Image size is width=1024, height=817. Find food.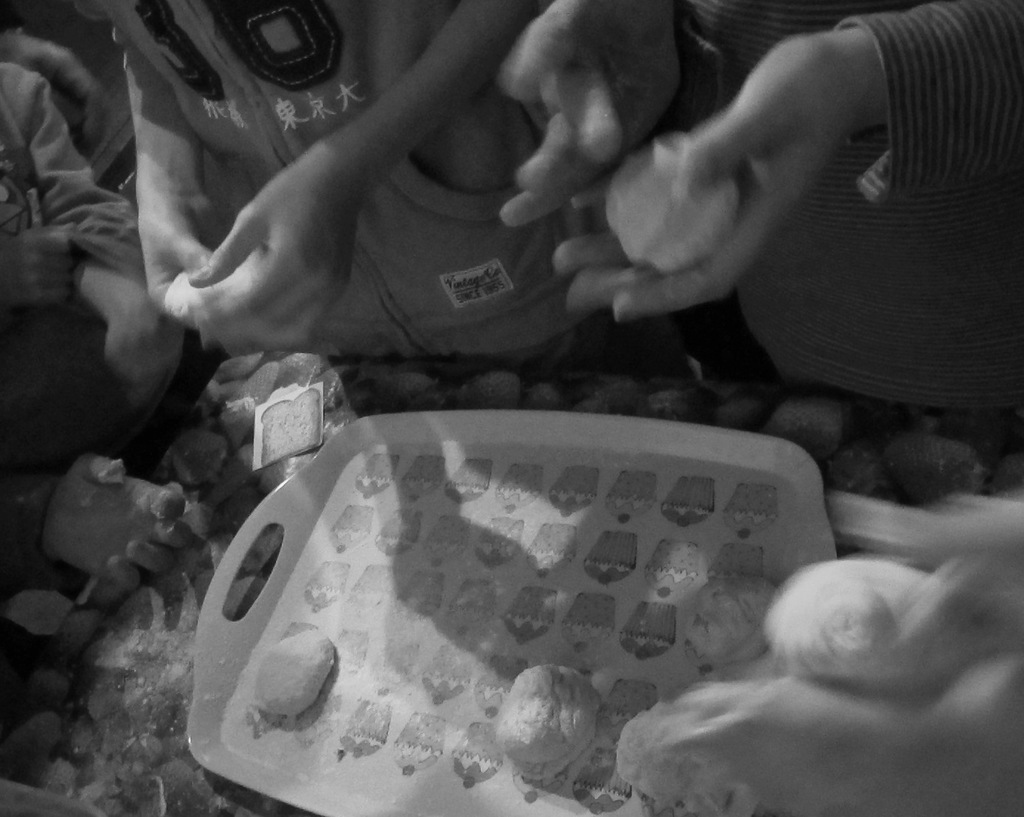
locate(663, 507, 708, 532).
